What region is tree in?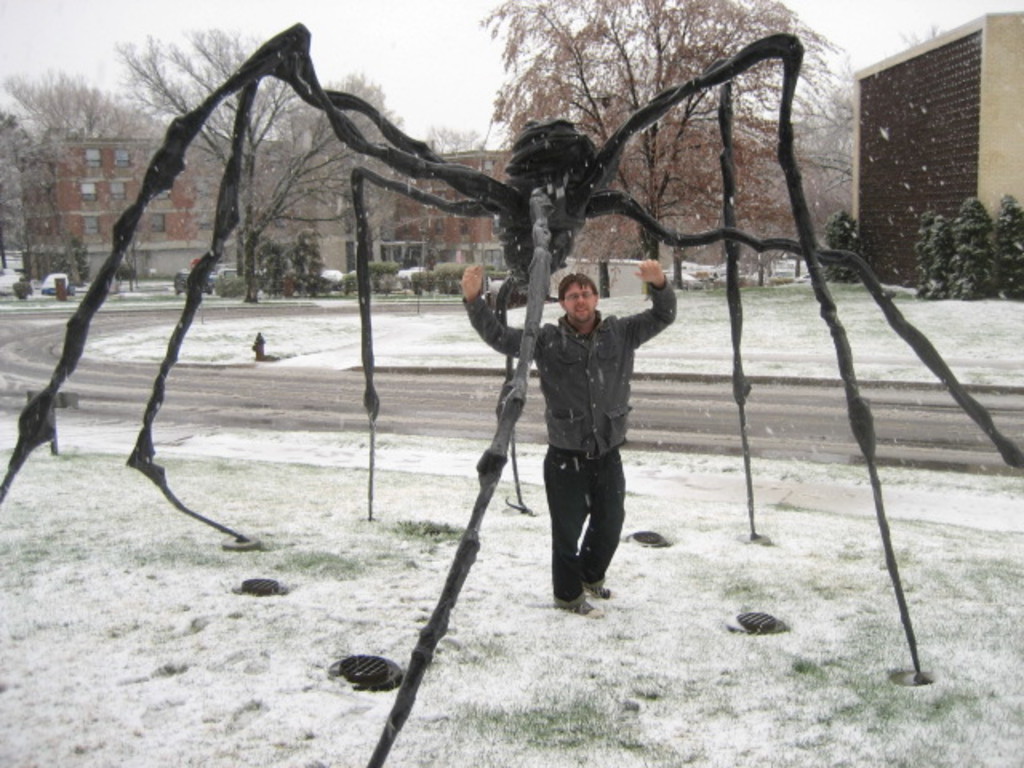
l=493, t=0, r=837, b=267.
